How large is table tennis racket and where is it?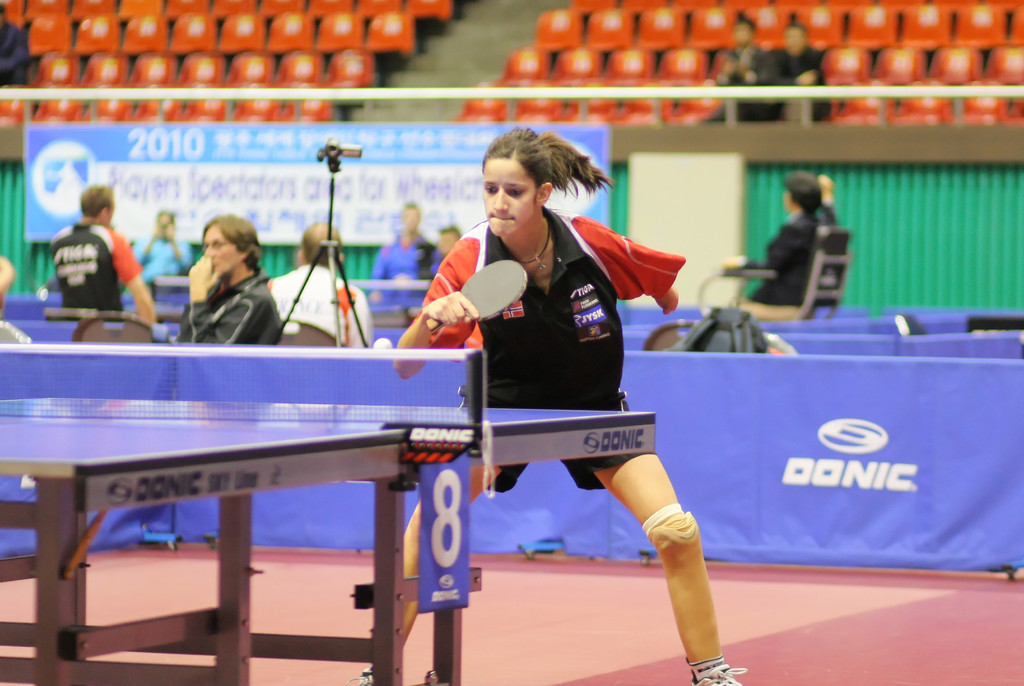
Bounding box: (left=426, top=261, right=526, bottom=336).
